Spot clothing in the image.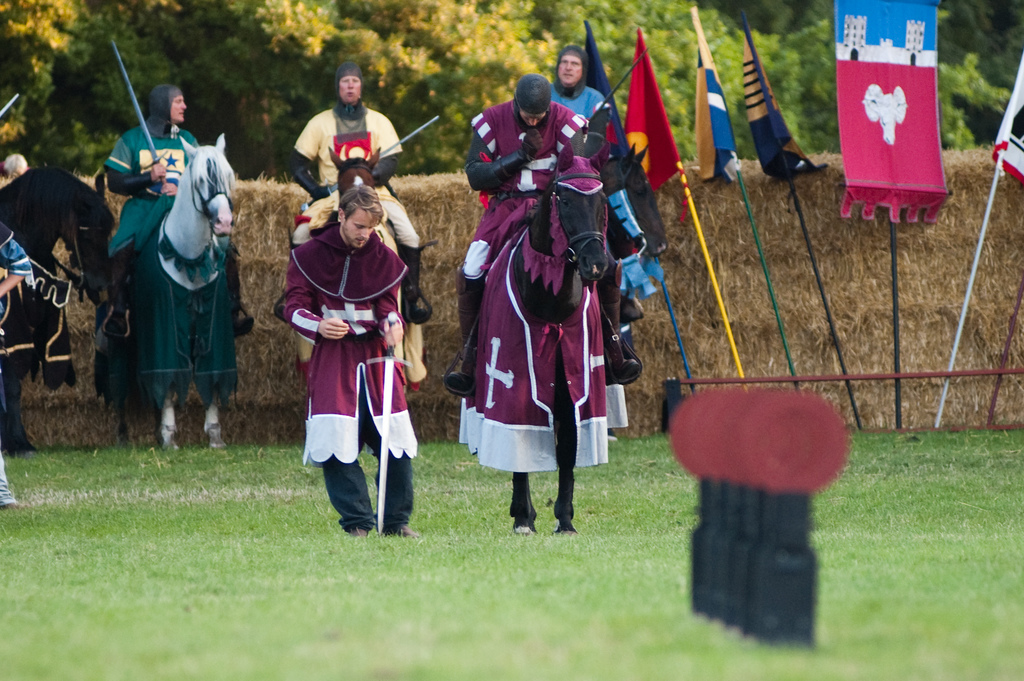
clothing found at left=548, top=81, right=643, bottom=273.
